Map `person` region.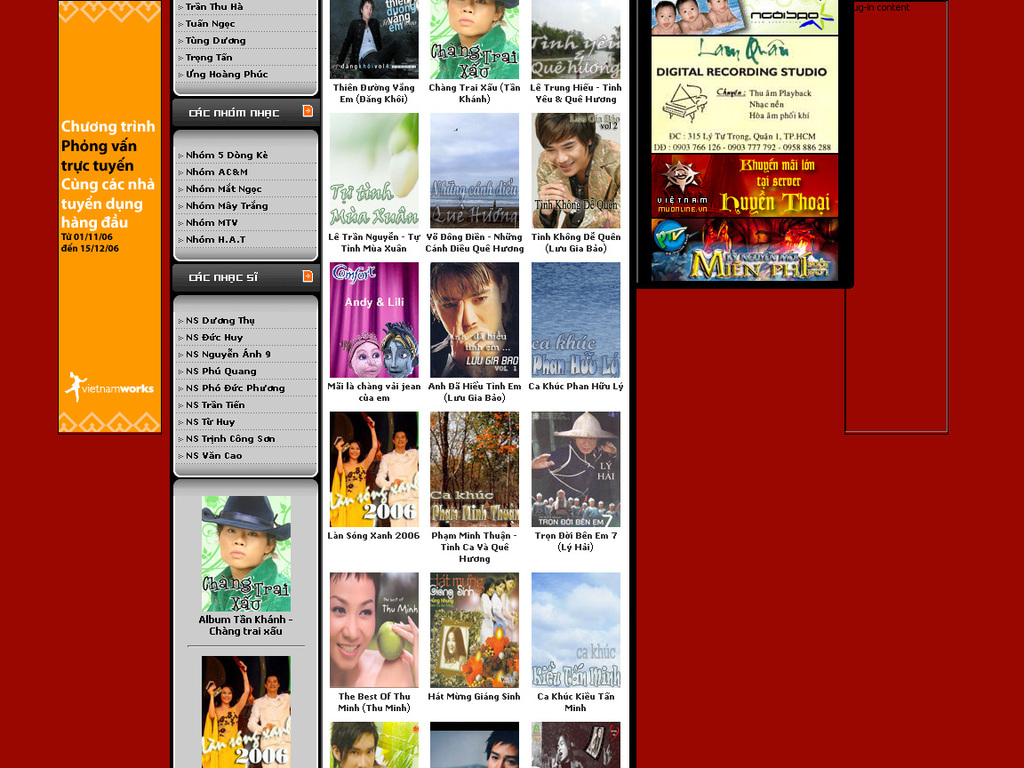
Mapped to 540 109 604 228.
